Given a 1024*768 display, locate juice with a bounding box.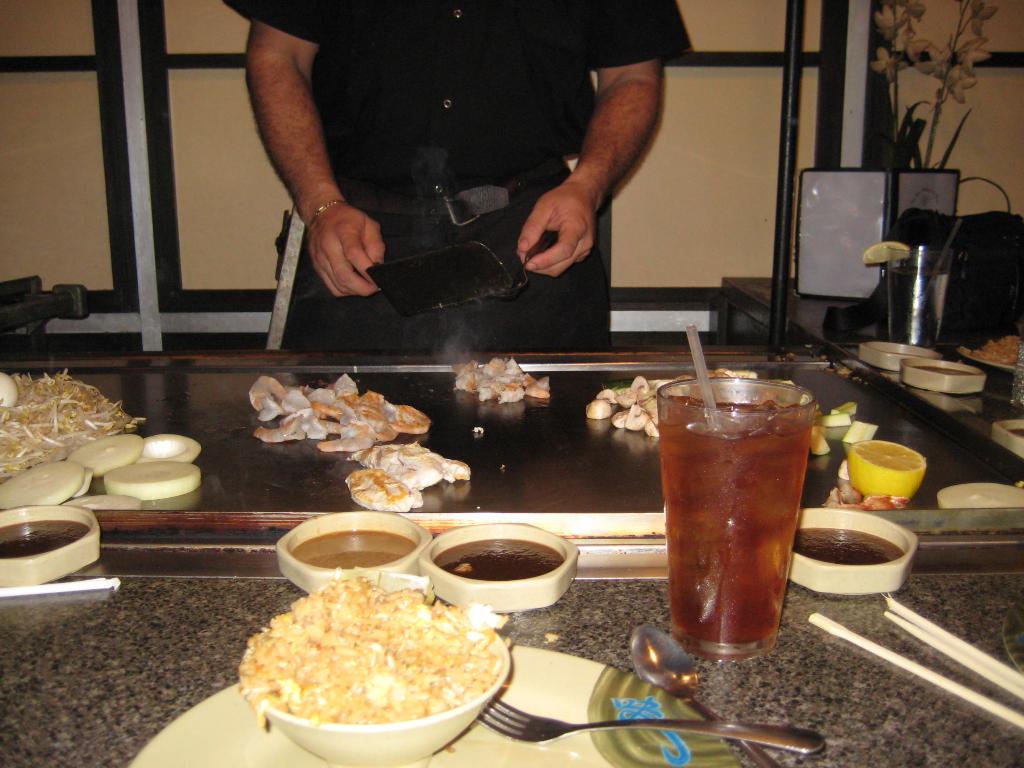
Located: select_region(890, 260, 948, 349).
